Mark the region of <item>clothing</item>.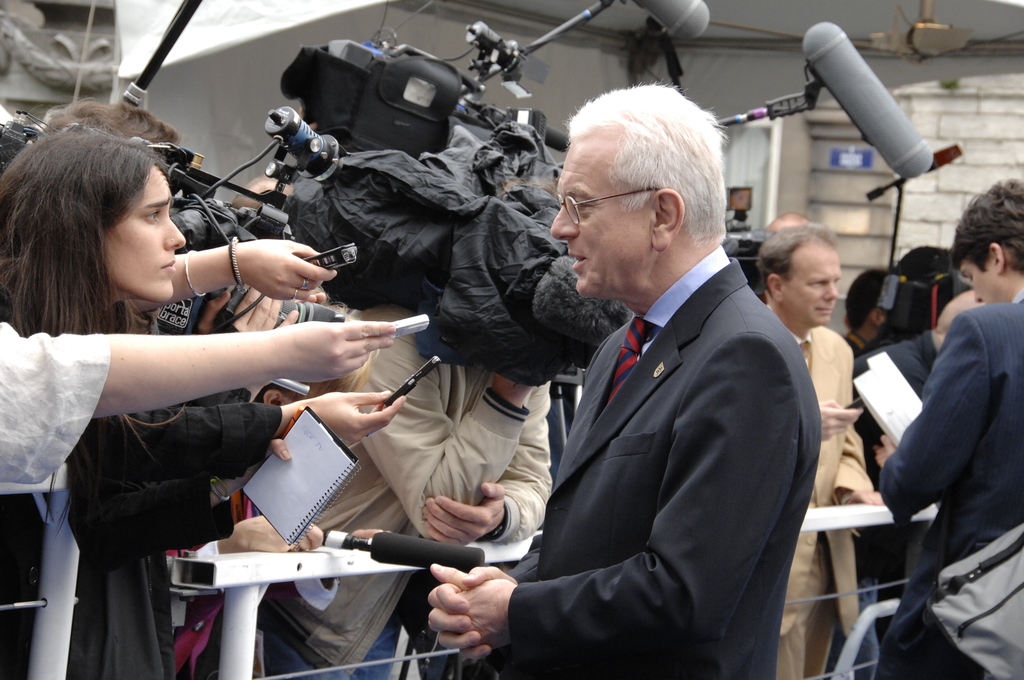
Region: bbox=(879, 304, 1023, 679).
